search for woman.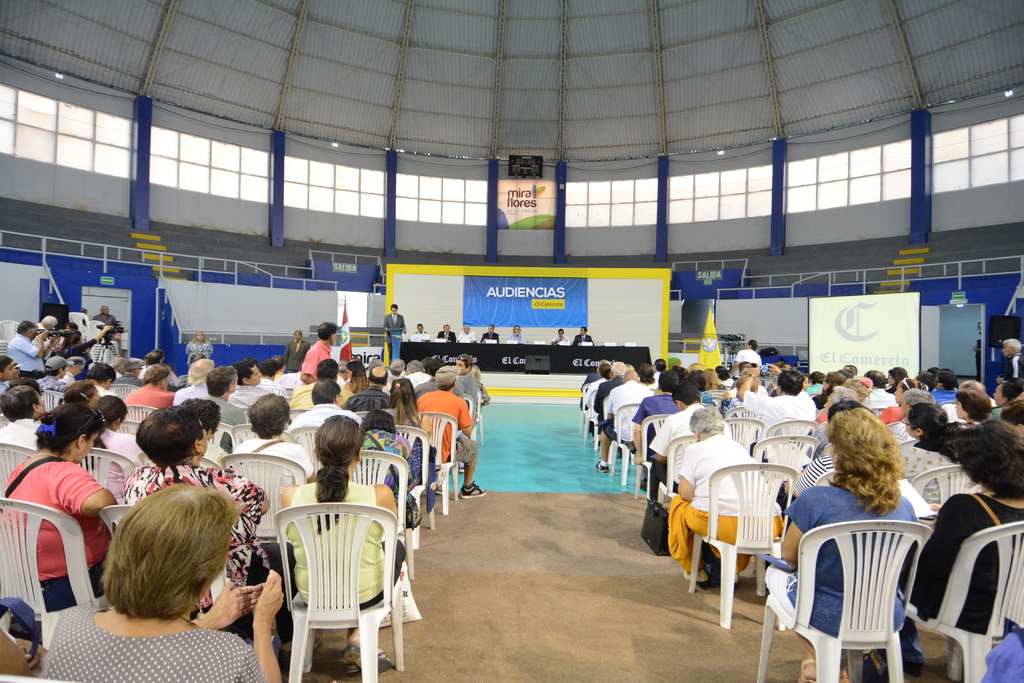
Found at <bbox>280, 417, 407, 673</bbox>.
